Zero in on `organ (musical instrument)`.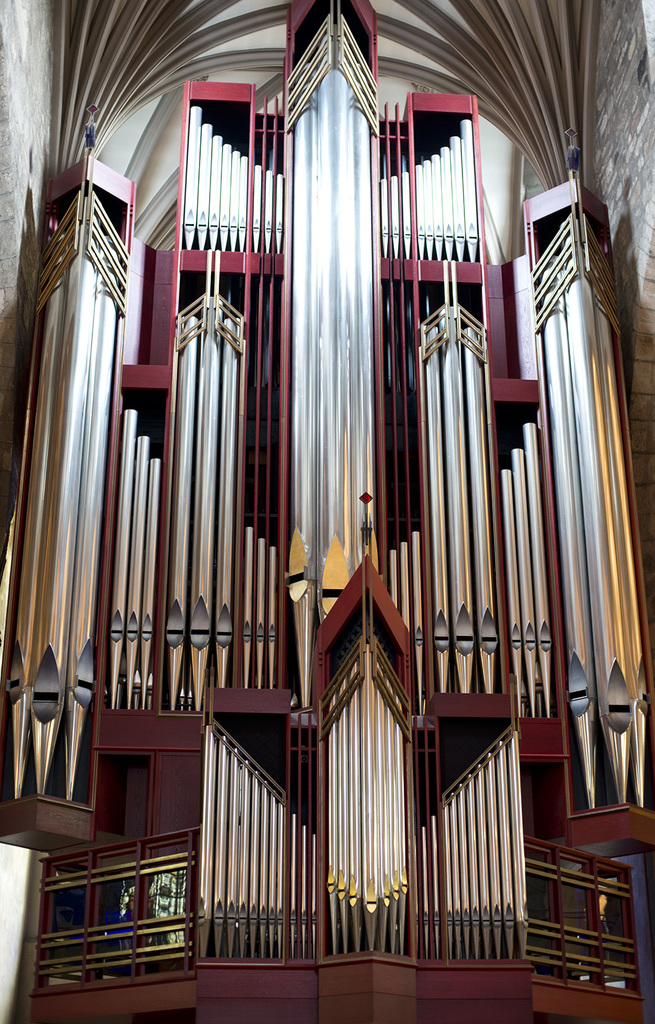
Zeroed in: (1, 0, 573, 1023).
